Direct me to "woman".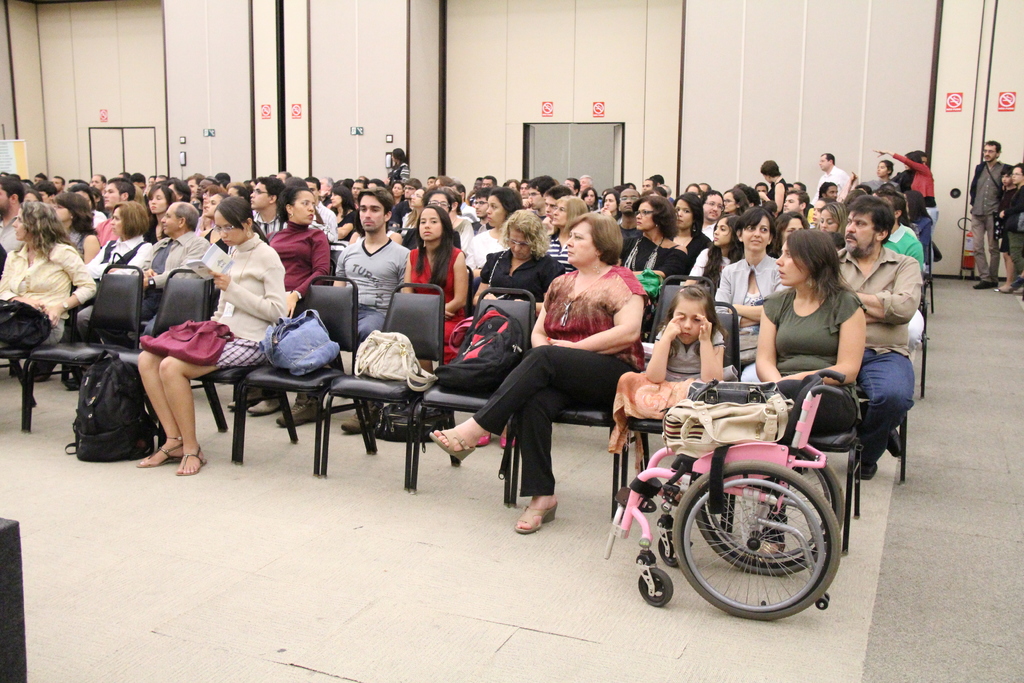
Direction: [left=755, top=210, right=801, bottom=266].
